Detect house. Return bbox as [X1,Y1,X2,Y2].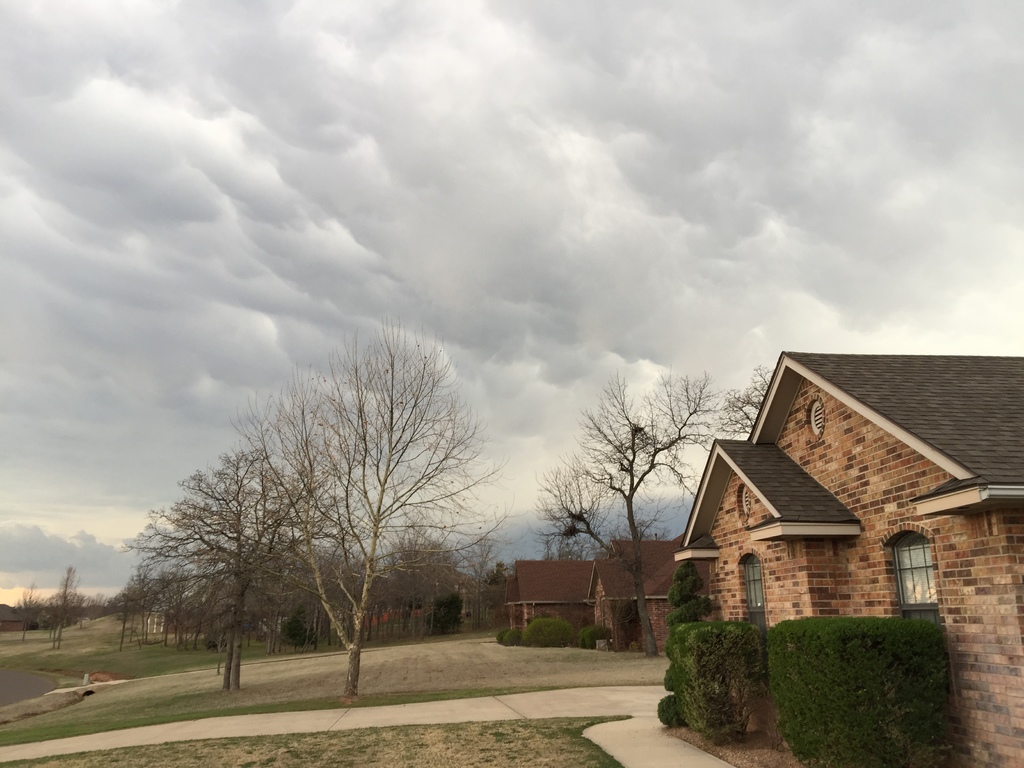
[148,588,233,673].
